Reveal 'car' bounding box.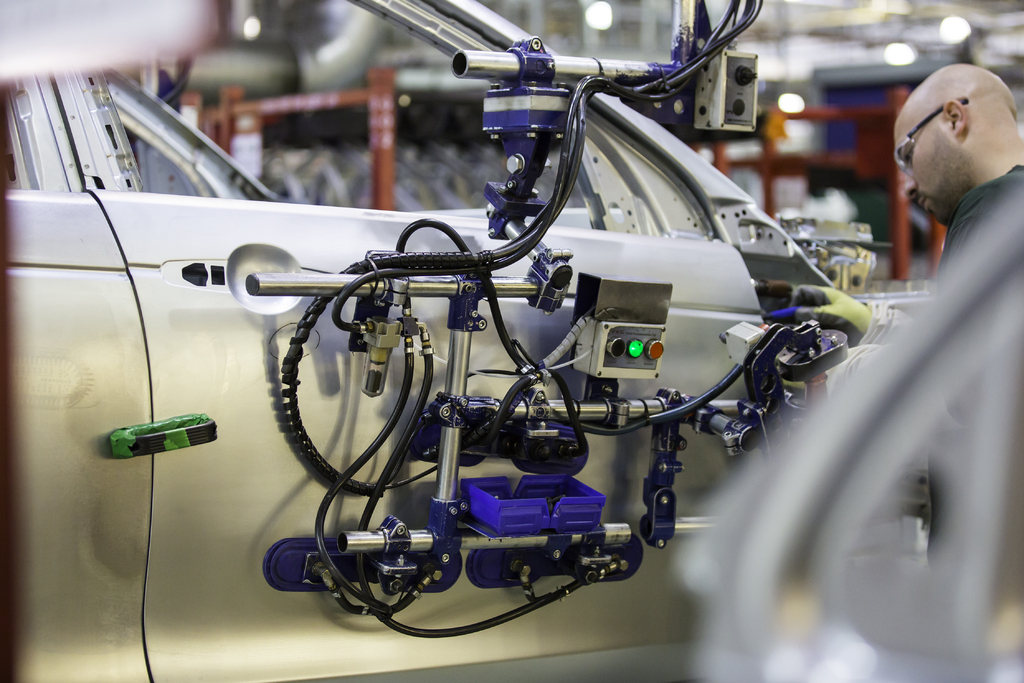
Revealed: 0/0/889/682.
